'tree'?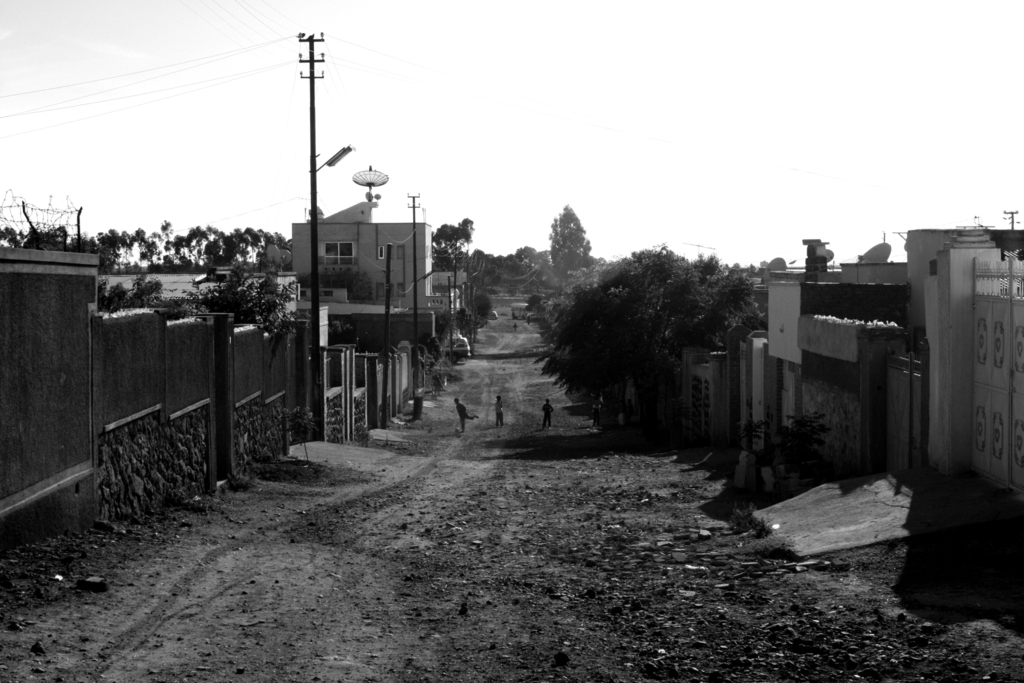
[left=543, top=245, right=691, bottom=429]
